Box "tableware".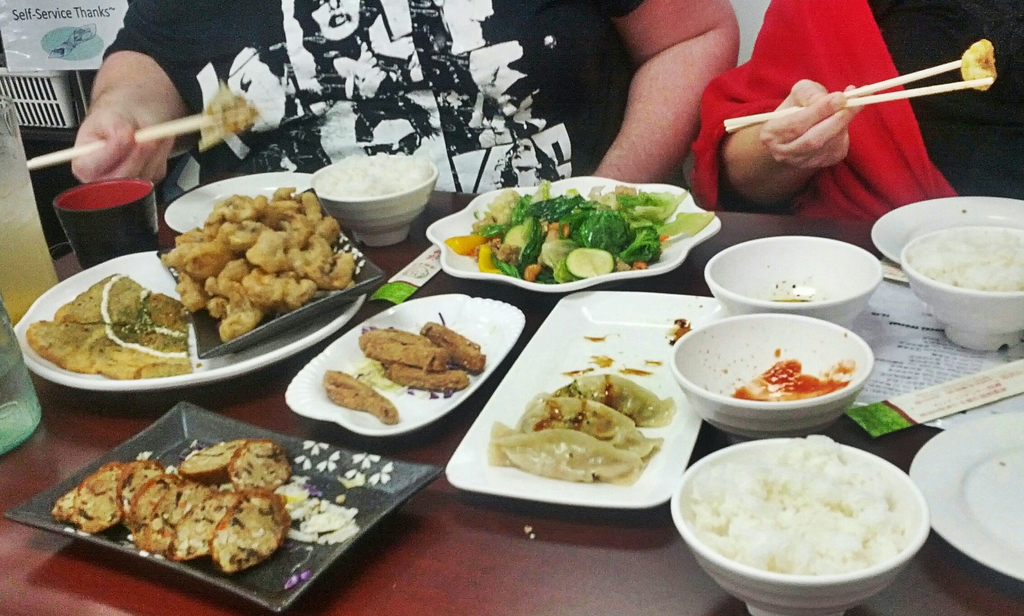
666/317/876/444.
